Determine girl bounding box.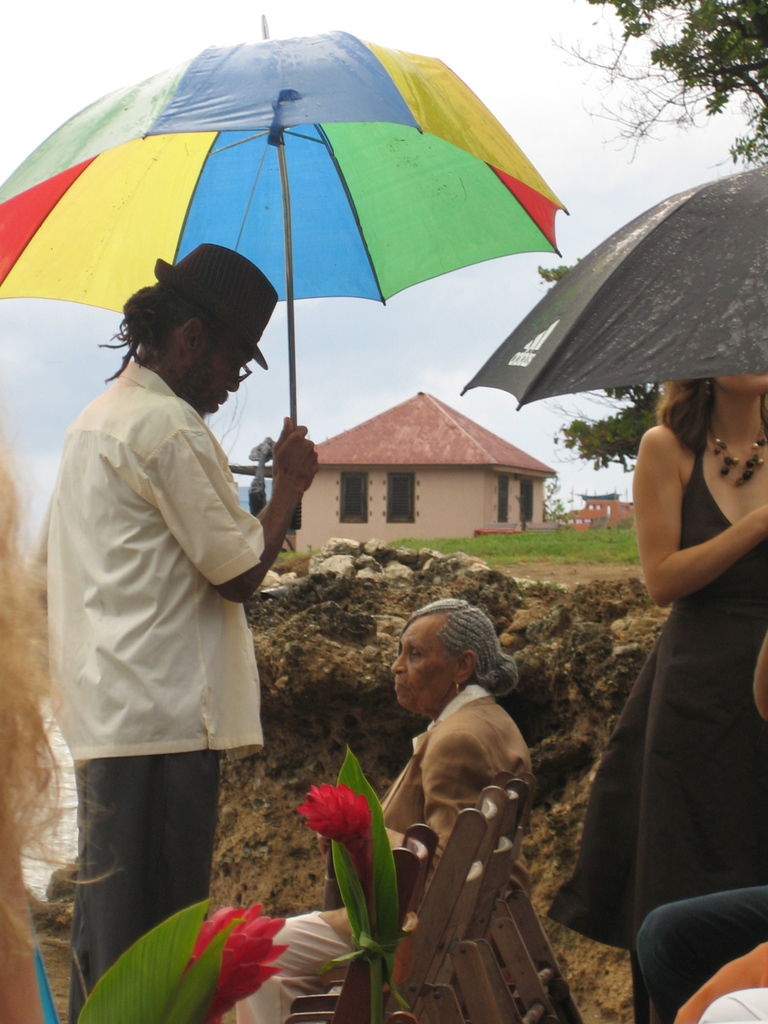
Determined: (x1=548, y1=371, x2=767, y2=1023).
